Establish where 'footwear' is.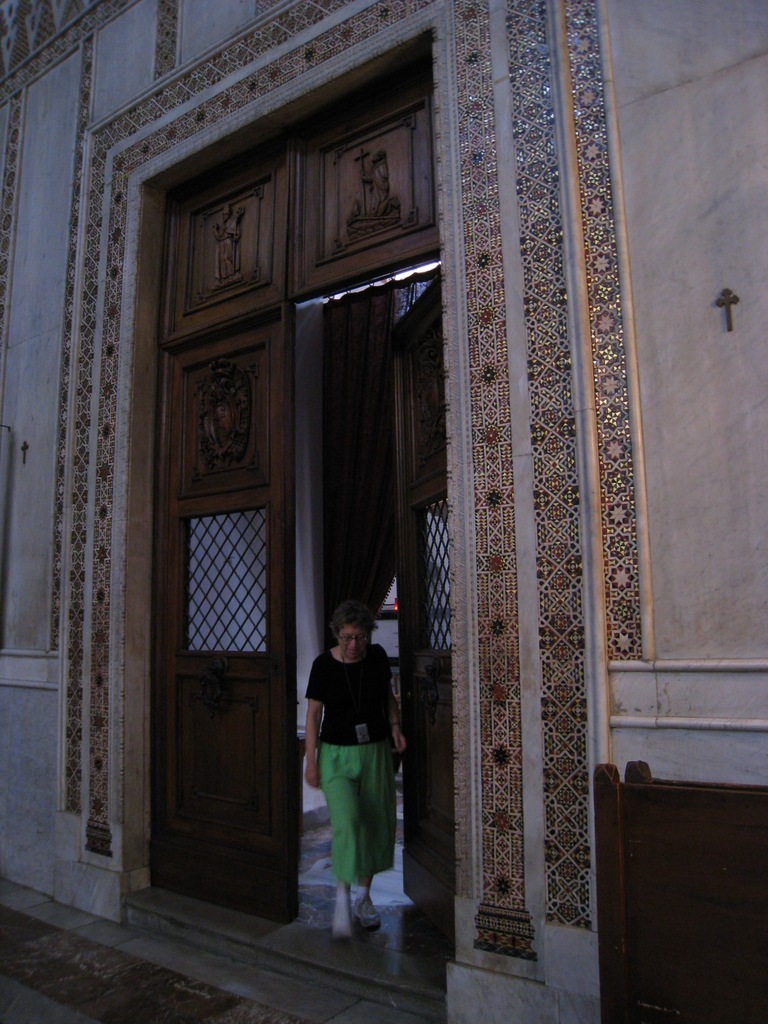
Established at box=[332, 897, 349, 939].
